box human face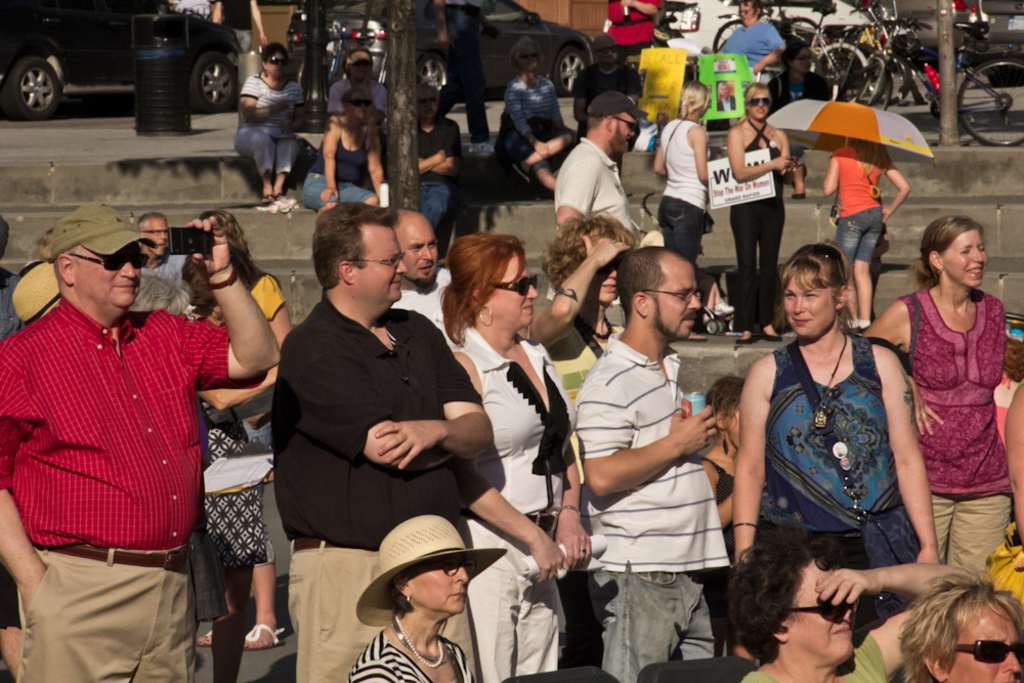
(x1=349, y1=48, x2=371, y2=81)
